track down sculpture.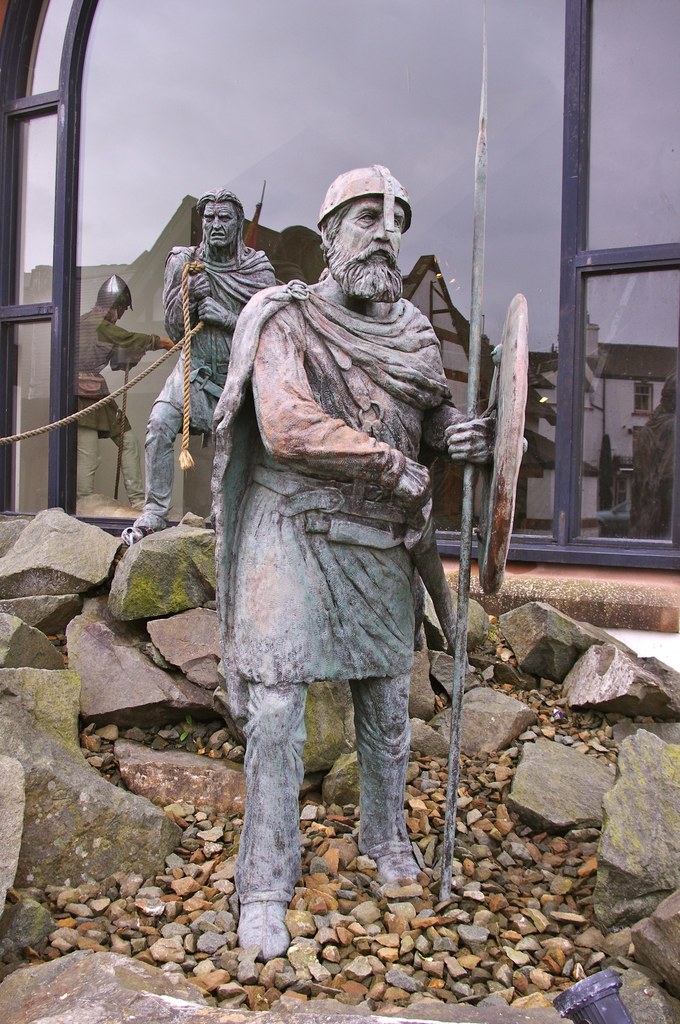
Tracked to [619,369,677,529].
